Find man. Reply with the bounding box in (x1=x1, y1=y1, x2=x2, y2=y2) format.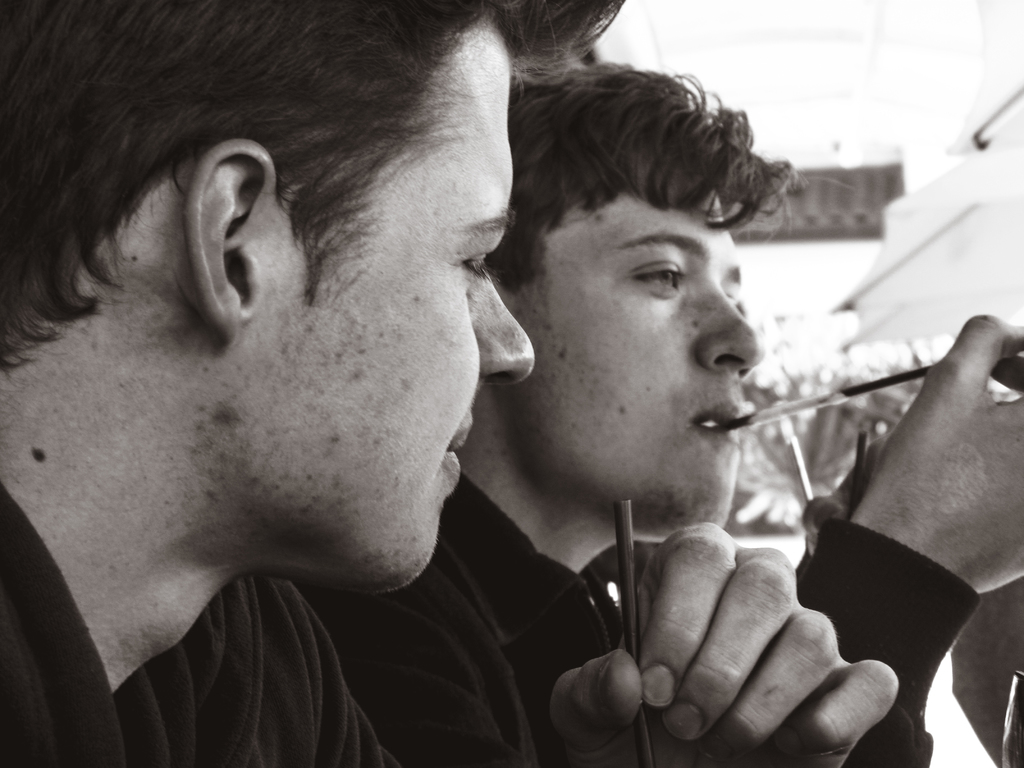
(x1=3, y1=0, x2=888, y2=765).
